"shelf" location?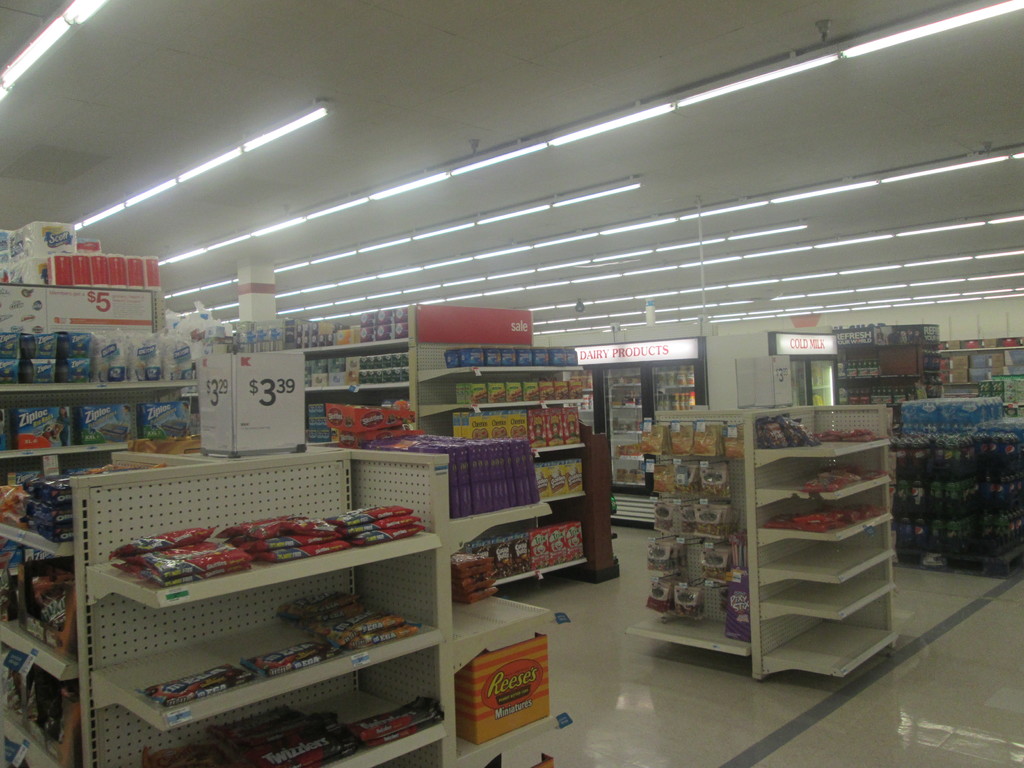
pyautogui.locateOnScreen(0, 376, 209, 481)
